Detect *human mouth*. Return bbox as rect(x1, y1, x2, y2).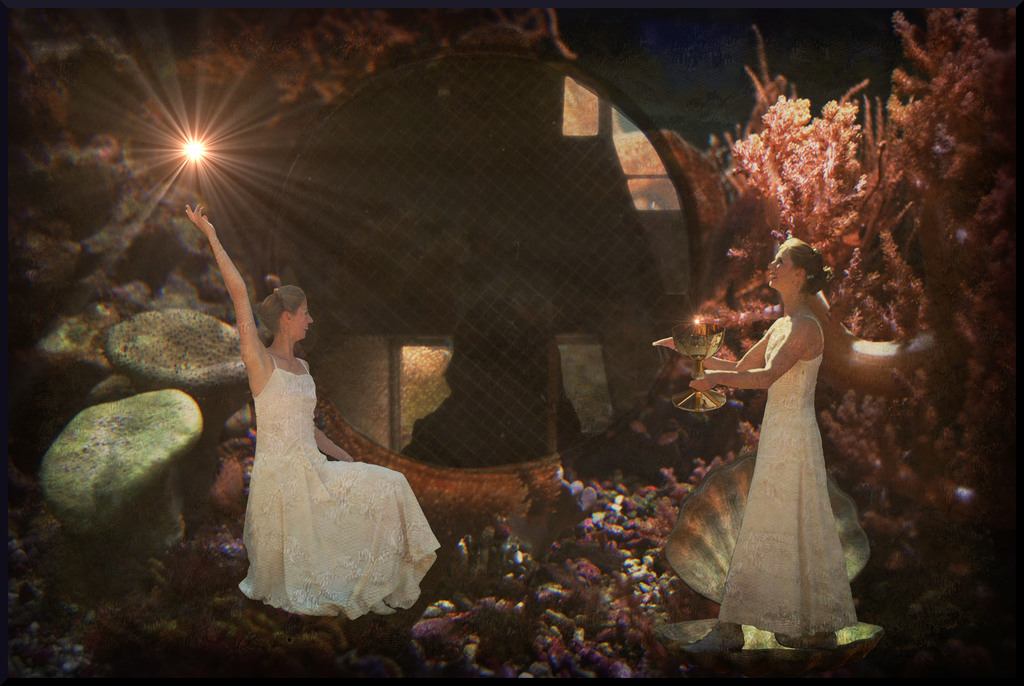
rect(766, 269, 780, 282).
